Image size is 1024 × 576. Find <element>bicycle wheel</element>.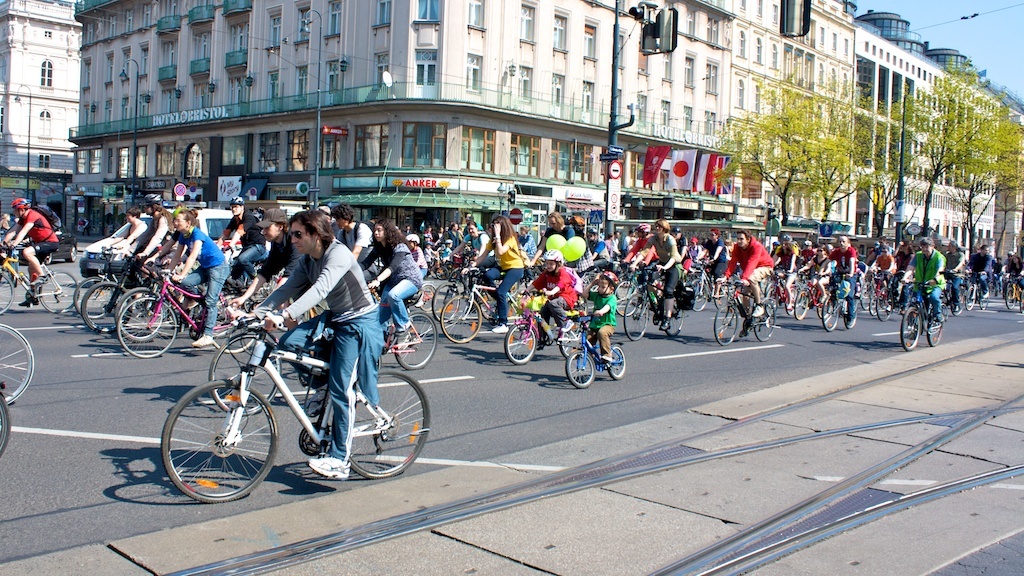
left=899, top=307, right=922, bottom=354.
